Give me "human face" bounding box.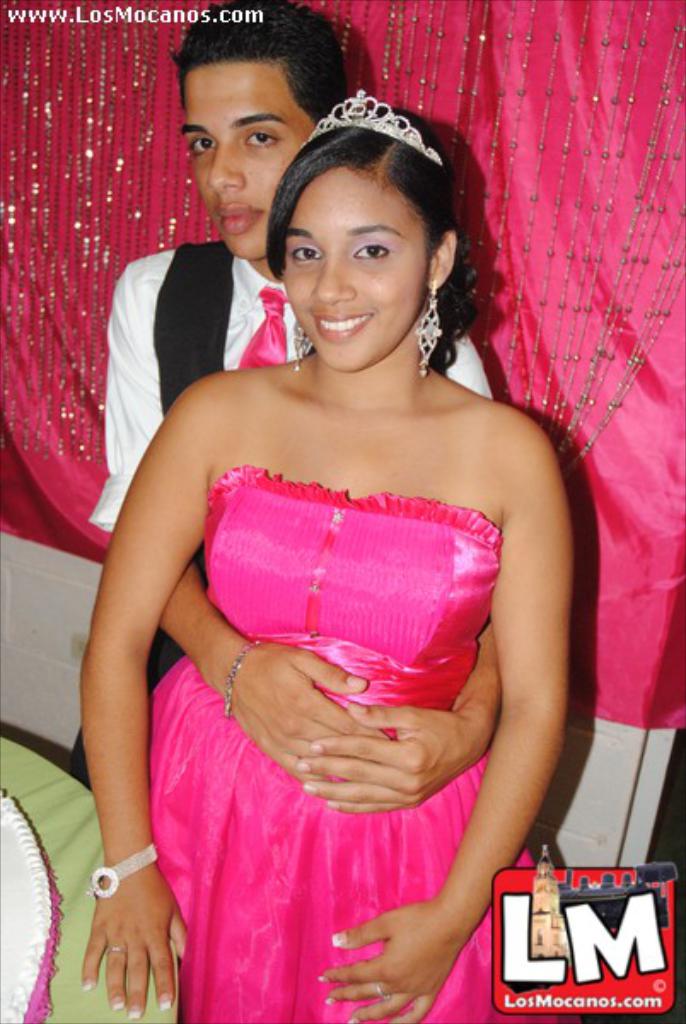
282/162/430/375.
